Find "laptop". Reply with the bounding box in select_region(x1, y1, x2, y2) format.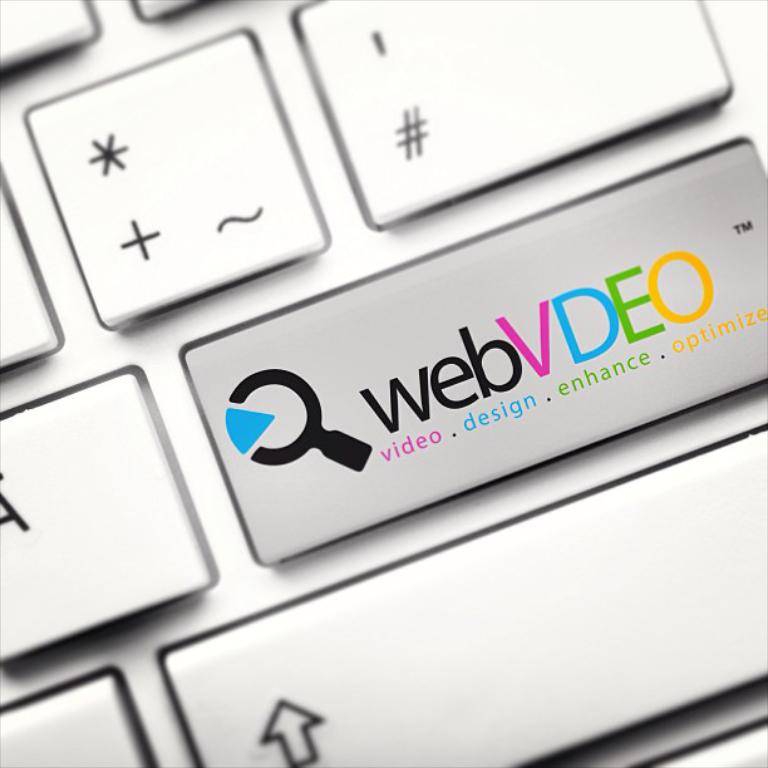
select_region(0, 0, 767, 767).
